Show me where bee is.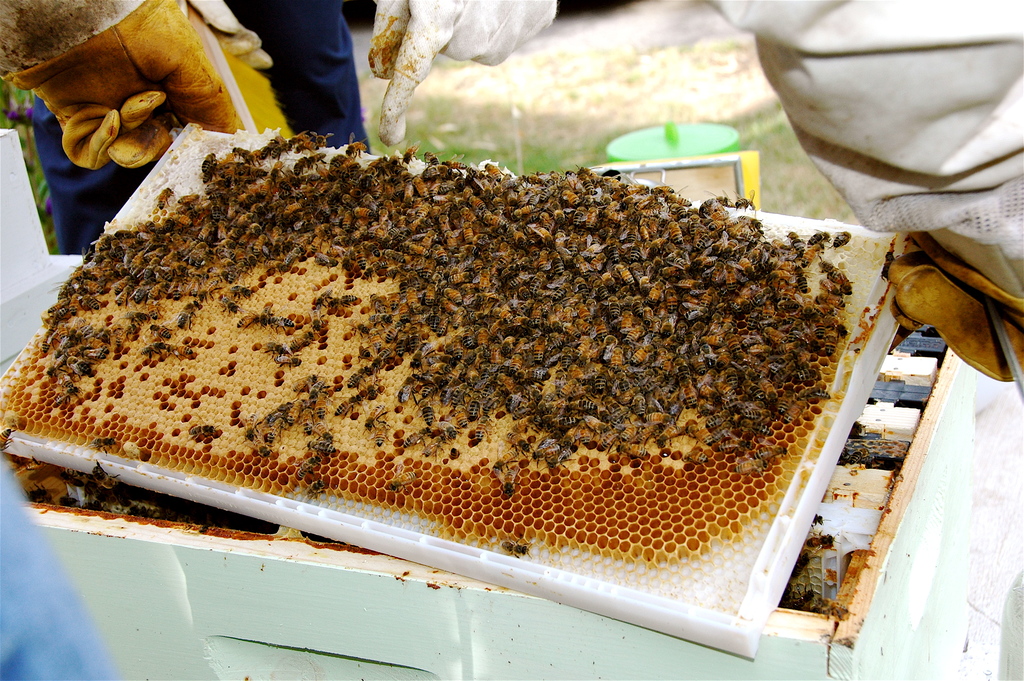
bee is at box=[639, 409, 671, 423].
